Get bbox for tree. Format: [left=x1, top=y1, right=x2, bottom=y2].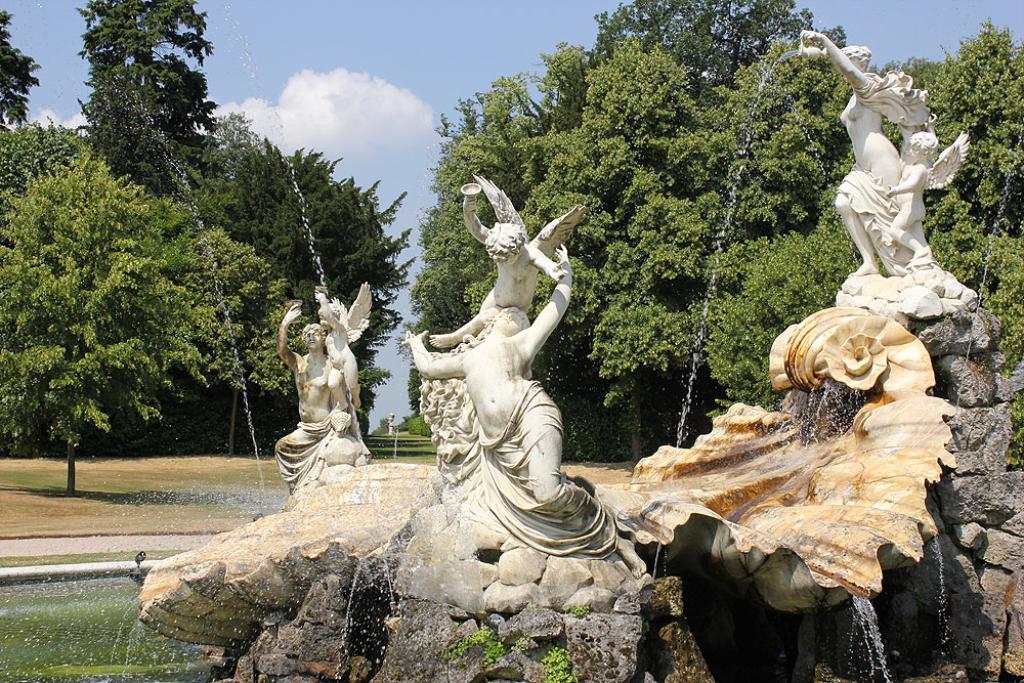
[left=78, top=0, right=221, bottom=186].
